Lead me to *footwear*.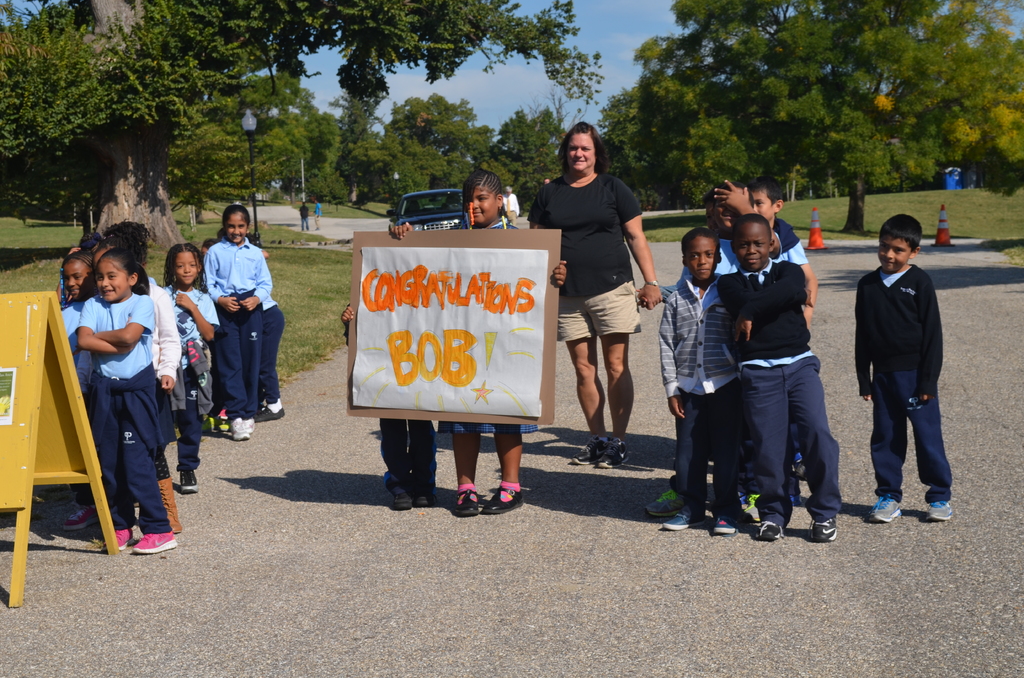
Lead to select_region(931, 499, 961, 523).
